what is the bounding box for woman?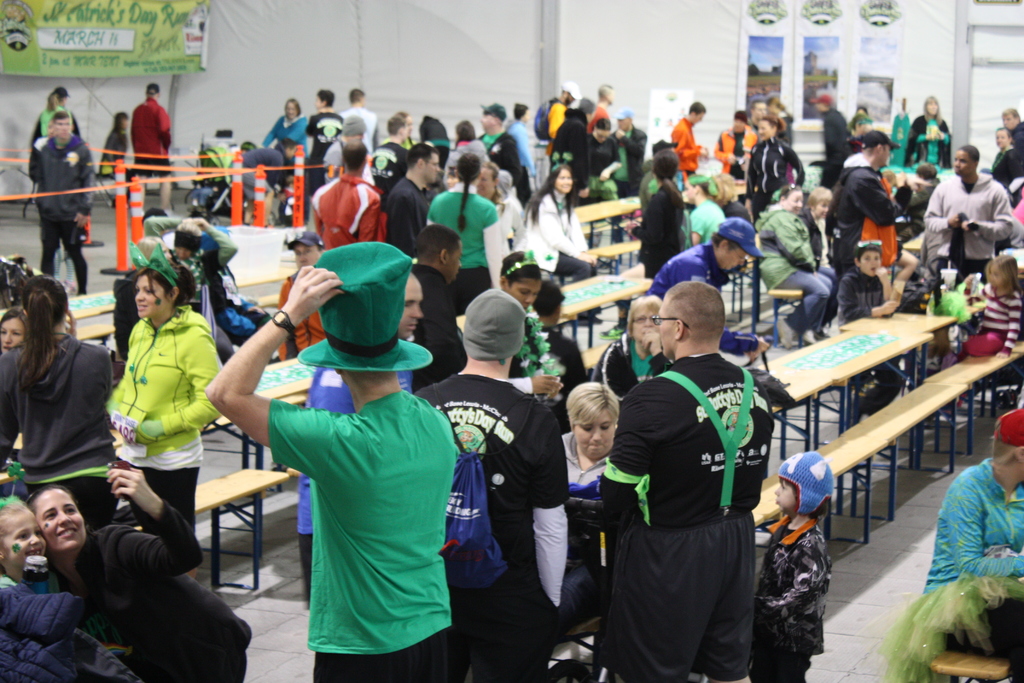
[260, 99, 307, 156].
